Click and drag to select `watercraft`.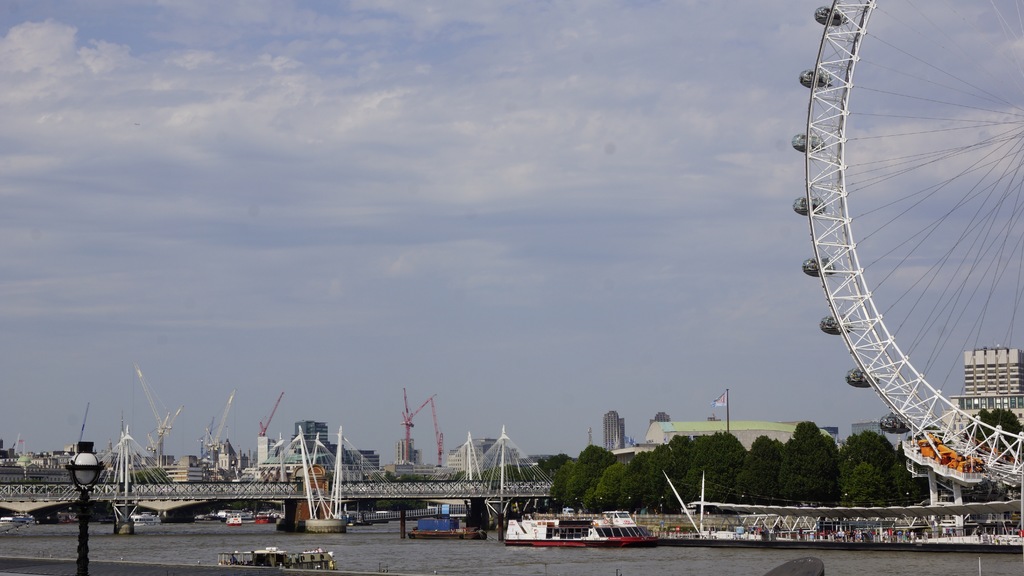
Selection: {"x1": 220, "y1": 503, "x2": 248, "y2": 534}.
